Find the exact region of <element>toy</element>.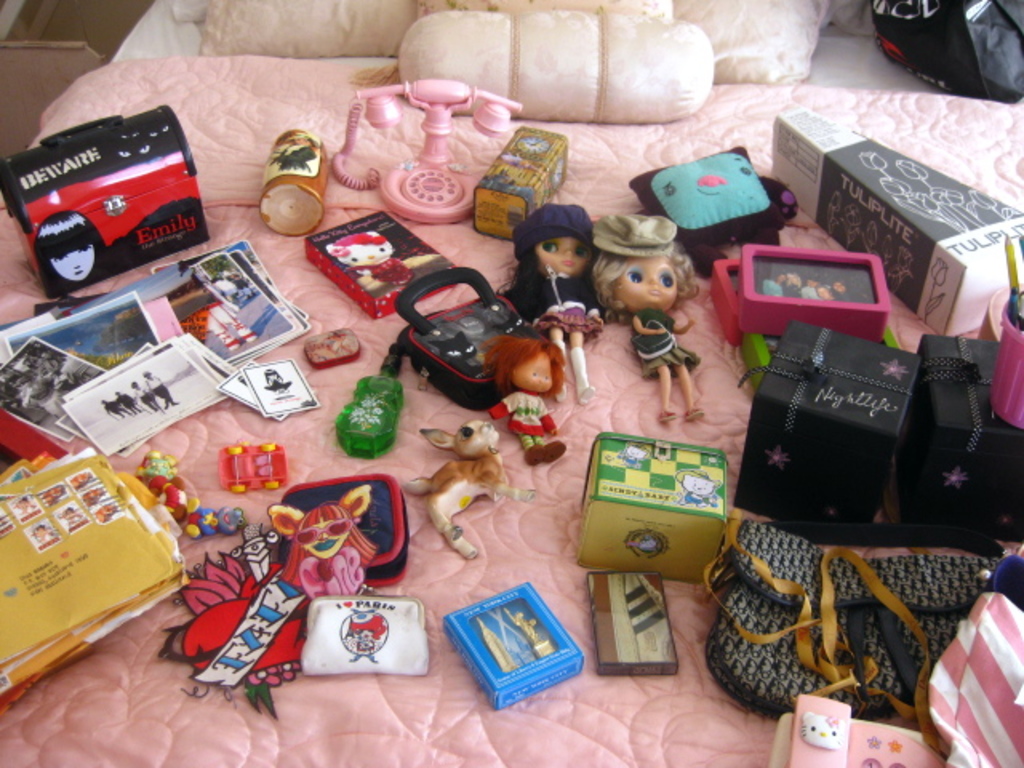
Exact region: {"x1": 770, "y1": 691, "x2": 950, "y2": 766}.
